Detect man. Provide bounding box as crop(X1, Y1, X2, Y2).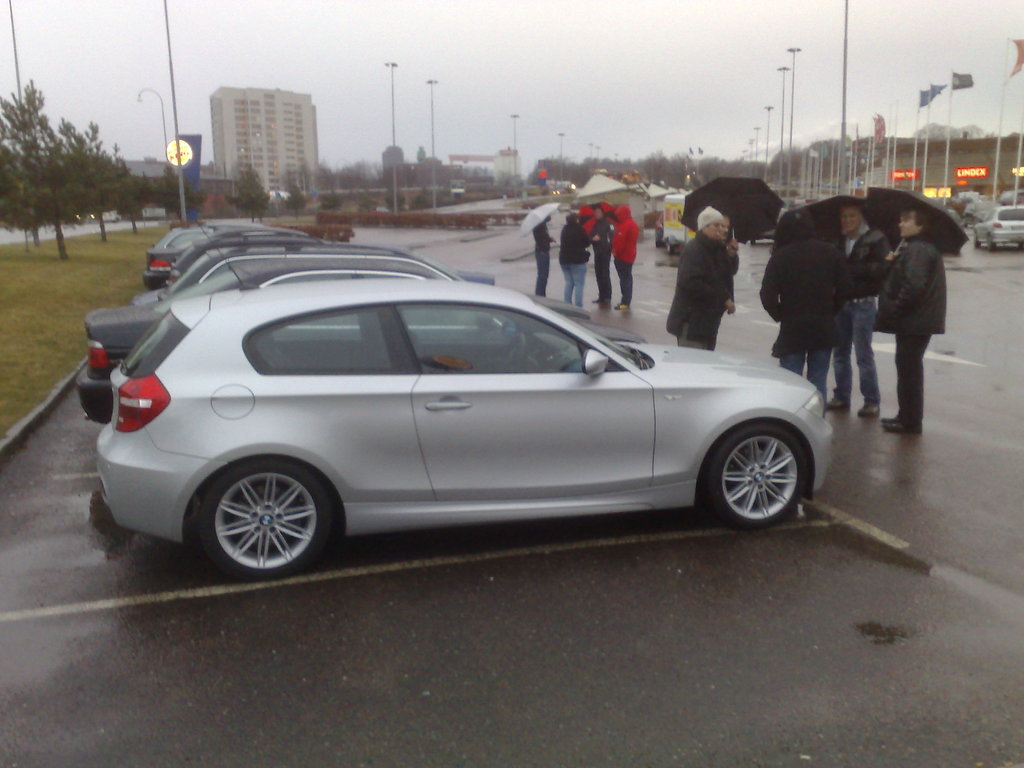
crop(589, 205, 616, 306).
